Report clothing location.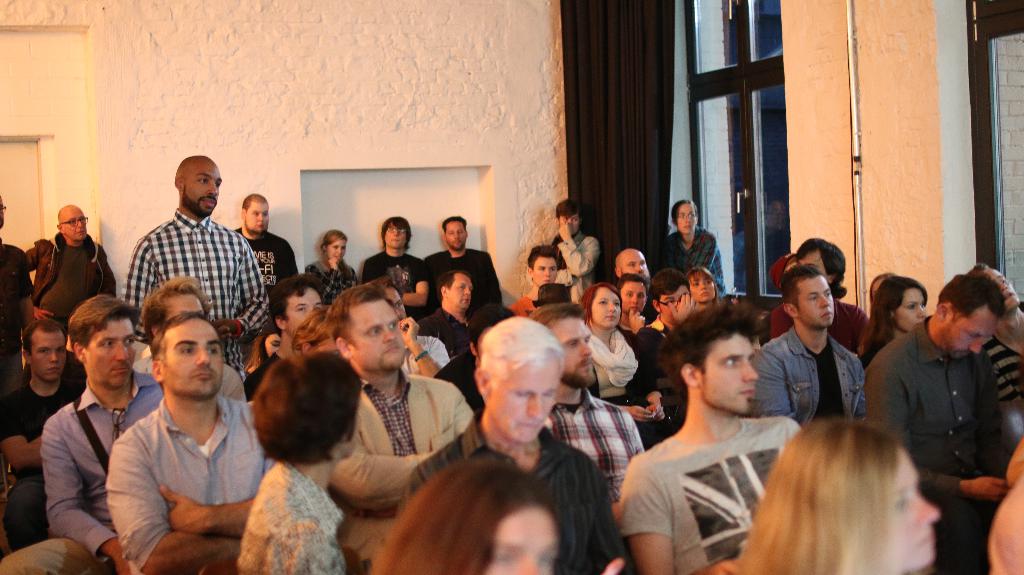
Report: x1=108, y1=405, x2=282, y2=574.
